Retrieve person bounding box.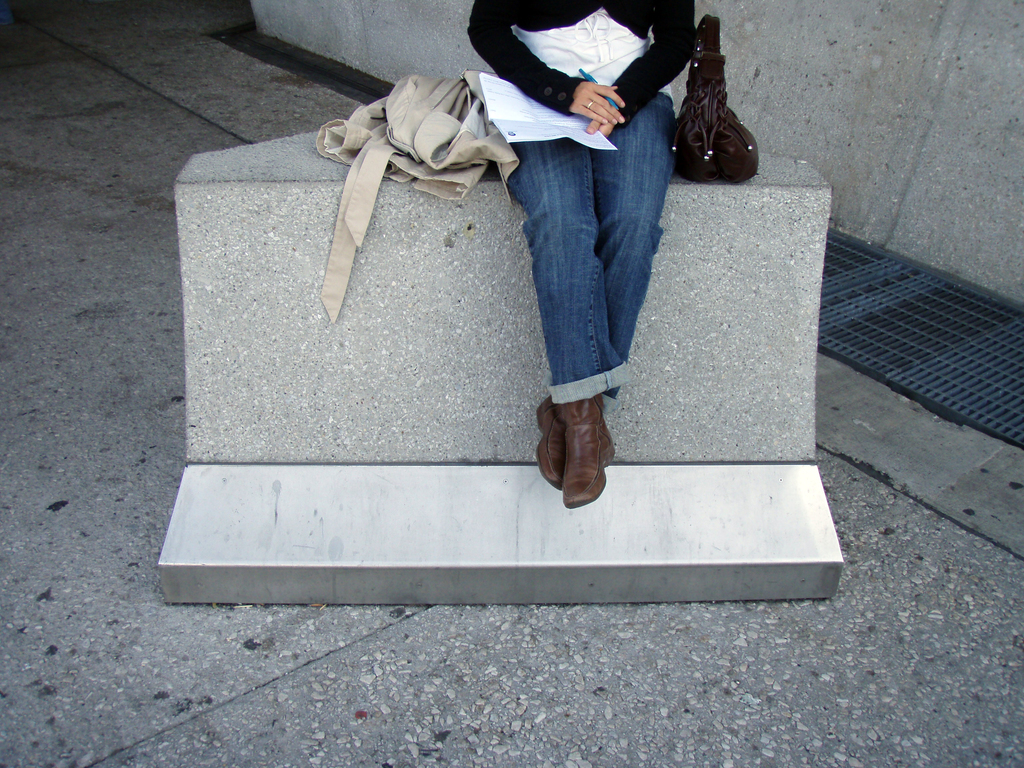
Bounding box: (462,0,696,482).
